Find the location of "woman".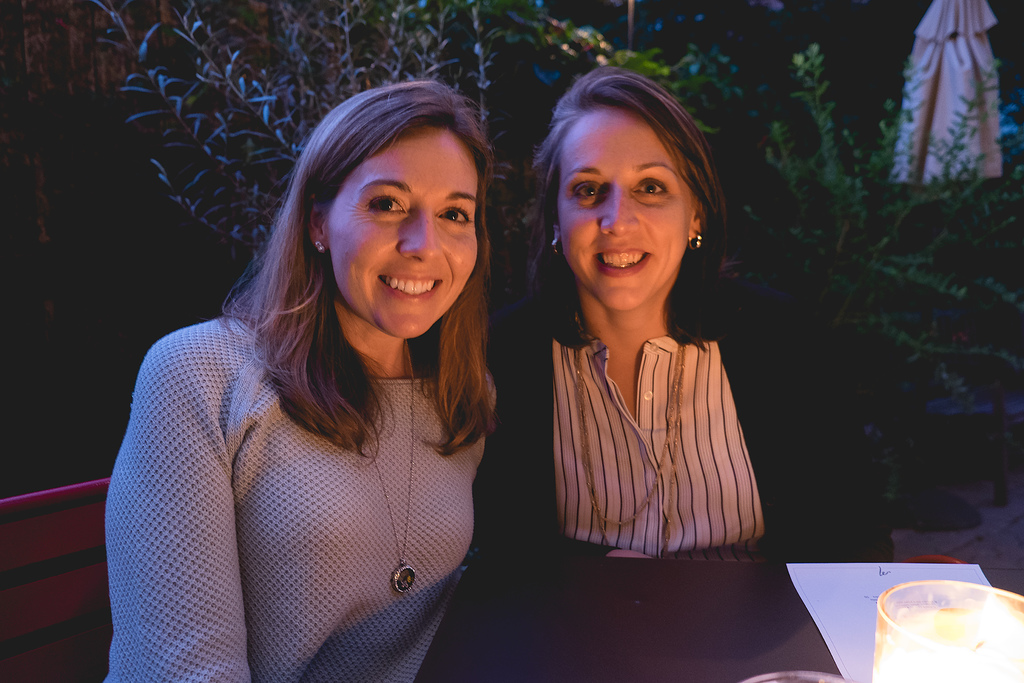
Location: x1=89, y1=69, x2=541, y2=682.
